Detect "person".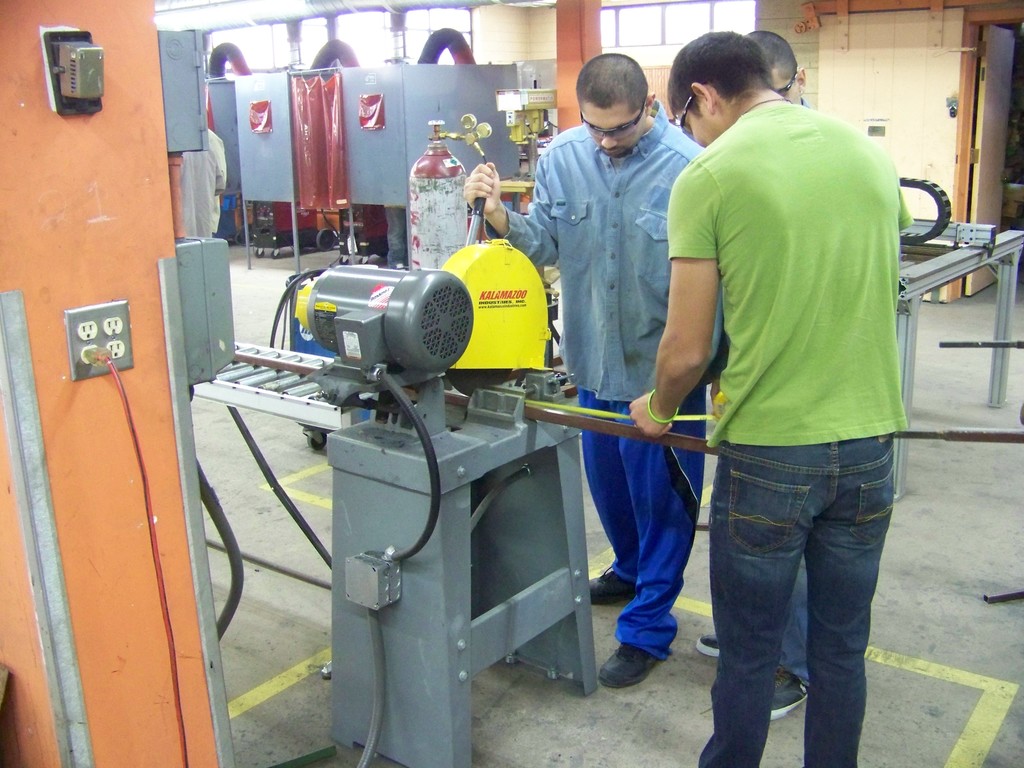
Detected at box=[459, 46, 707, 702].
